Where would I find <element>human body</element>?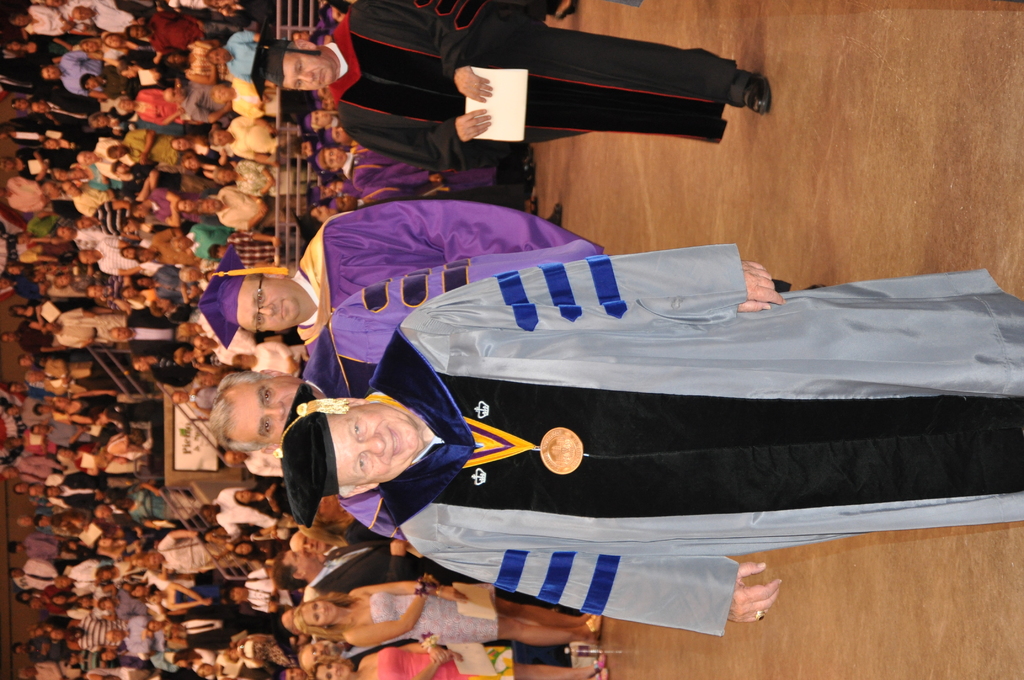
At BBox(356, 639, 606, 679).
